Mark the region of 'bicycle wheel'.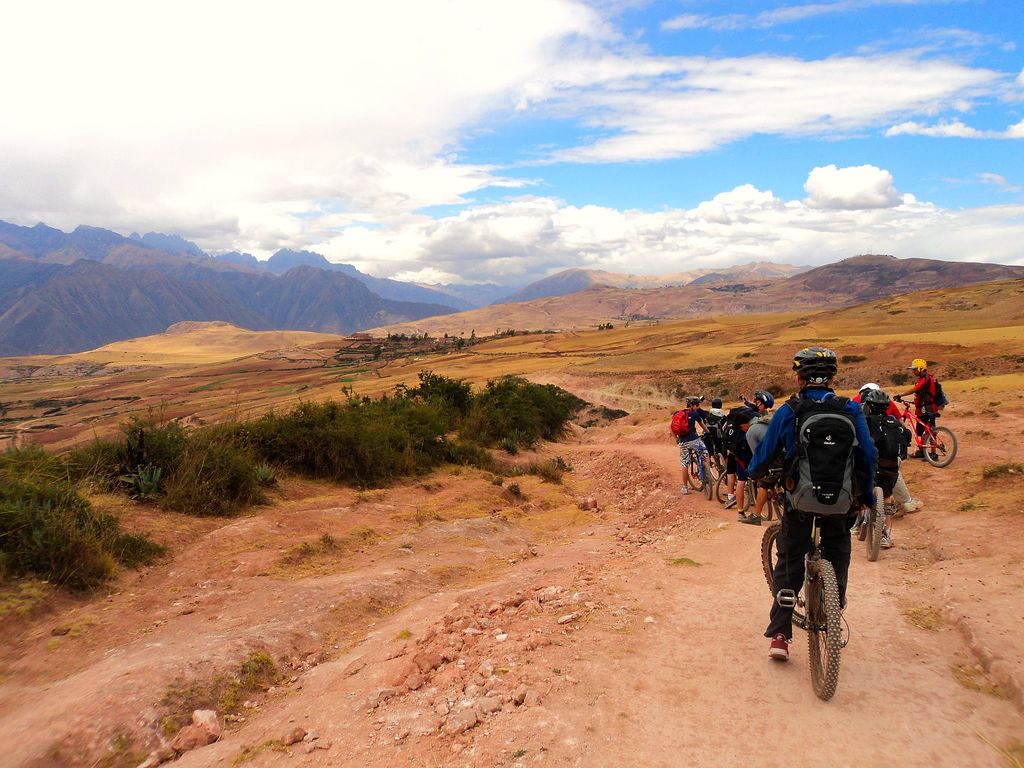
Region: bbox=(773, 483, 784, 520).
